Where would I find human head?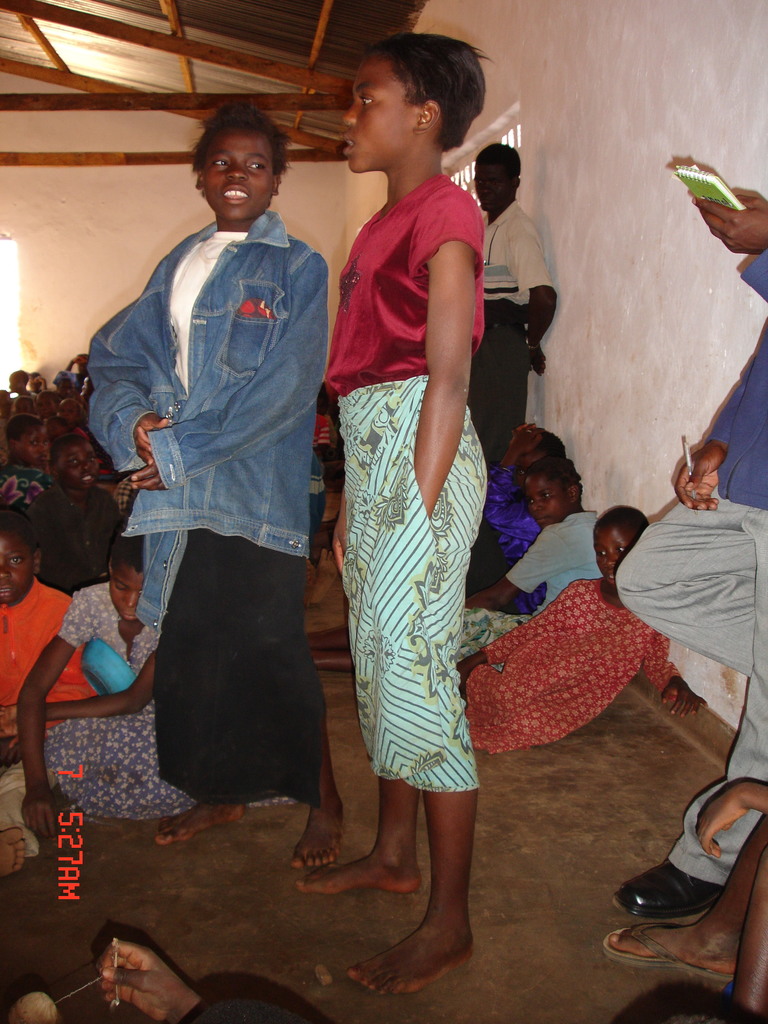
At 2,413,47,468.
